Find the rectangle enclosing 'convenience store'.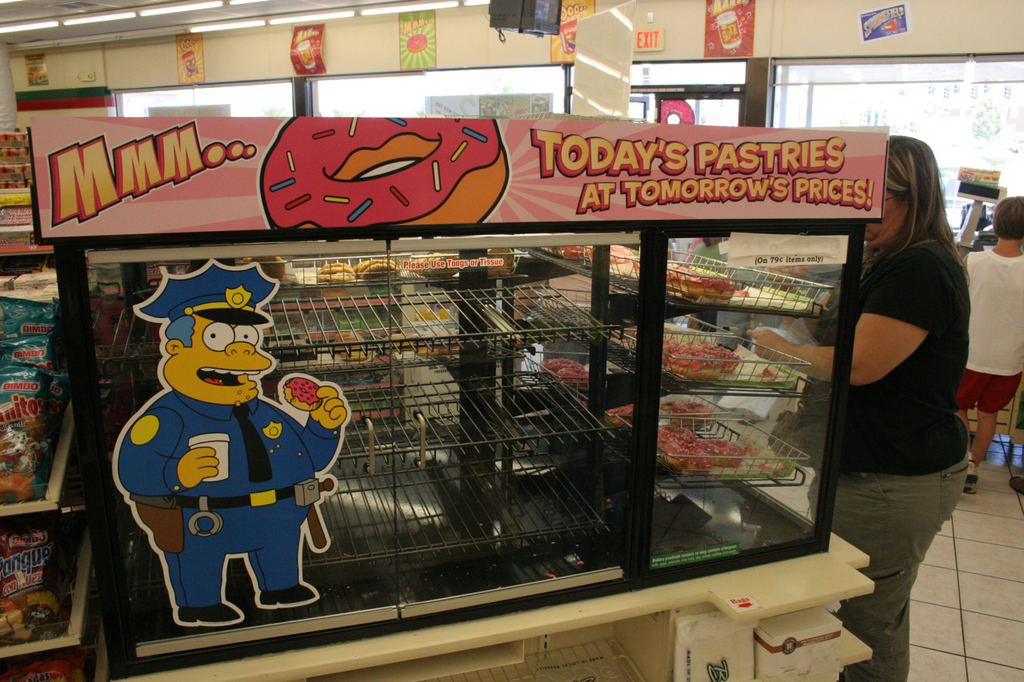
locate(0, 54, 1015, 673).
